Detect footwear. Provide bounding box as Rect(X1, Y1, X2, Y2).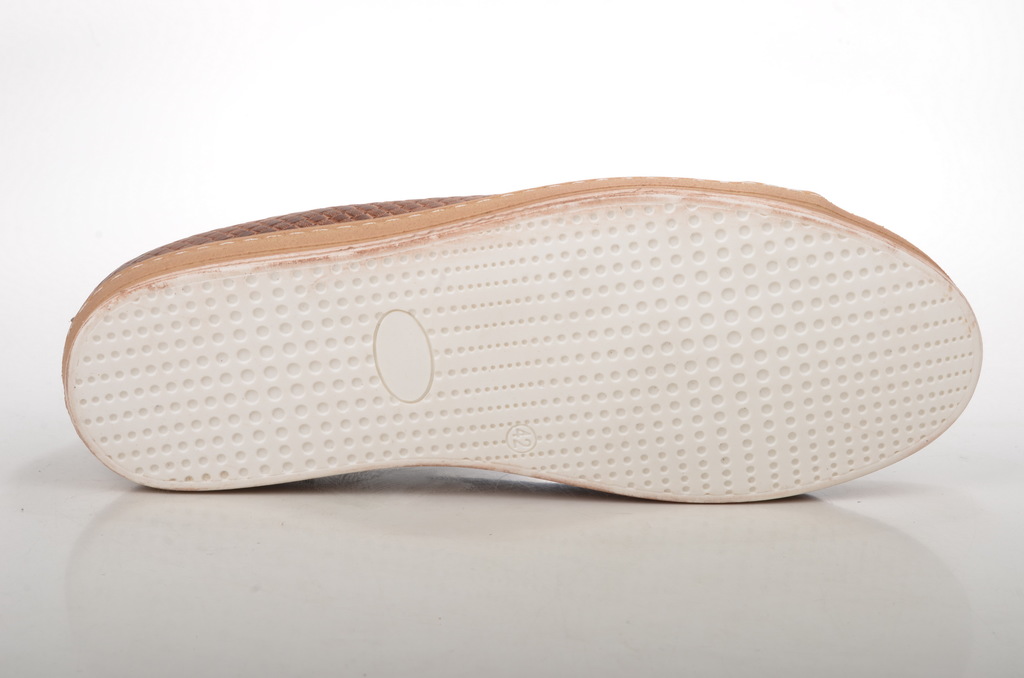
Rect(104, 186, 1023, 508).
